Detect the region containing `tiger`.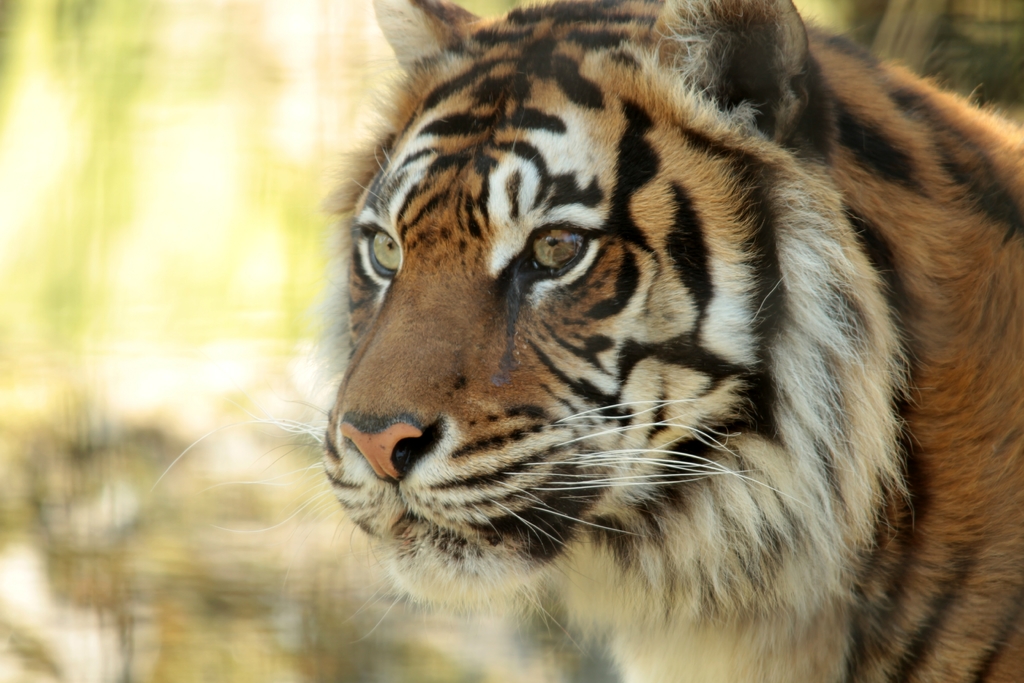
149,0,1023,682.
